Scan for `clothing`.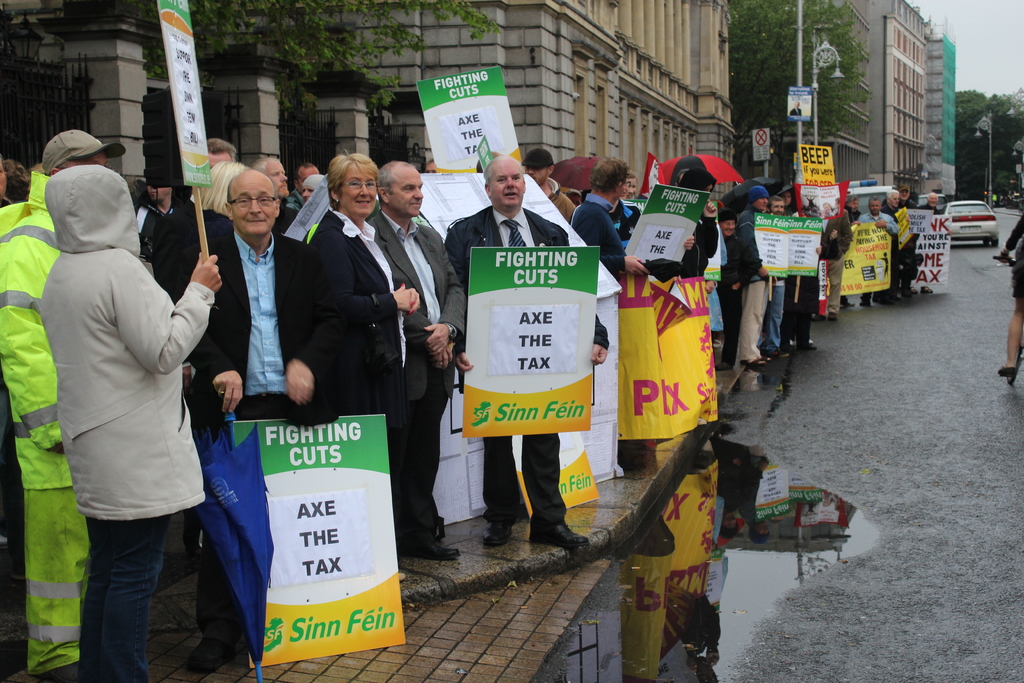
Scan result: crop(273, 199, 298, 232).
